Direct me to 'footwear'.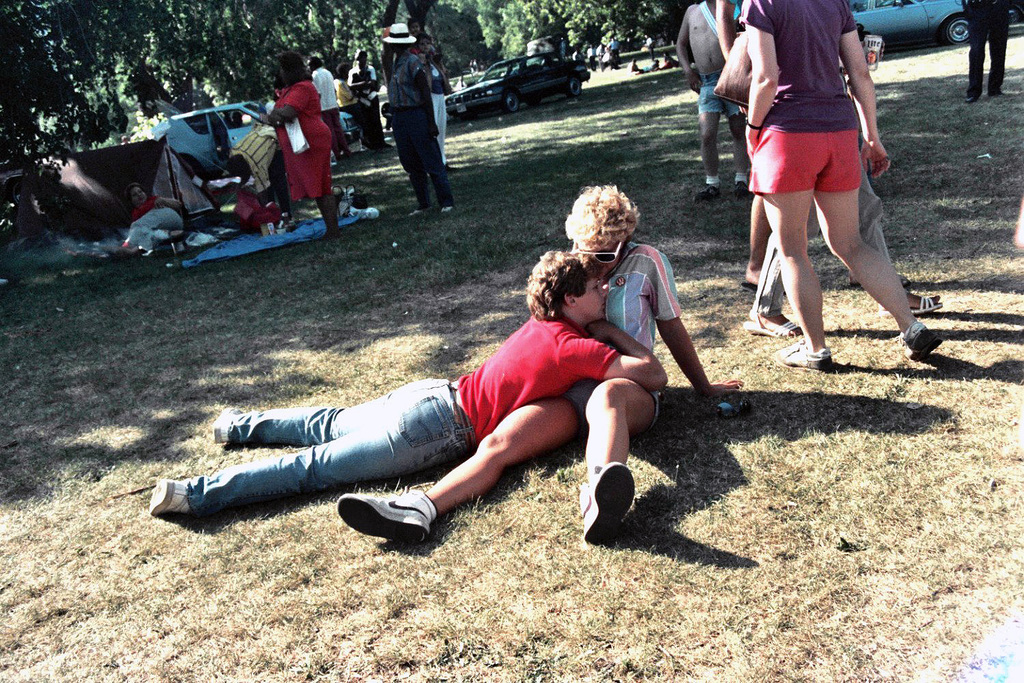
Direction: <box>903,324,940,363</box>.
